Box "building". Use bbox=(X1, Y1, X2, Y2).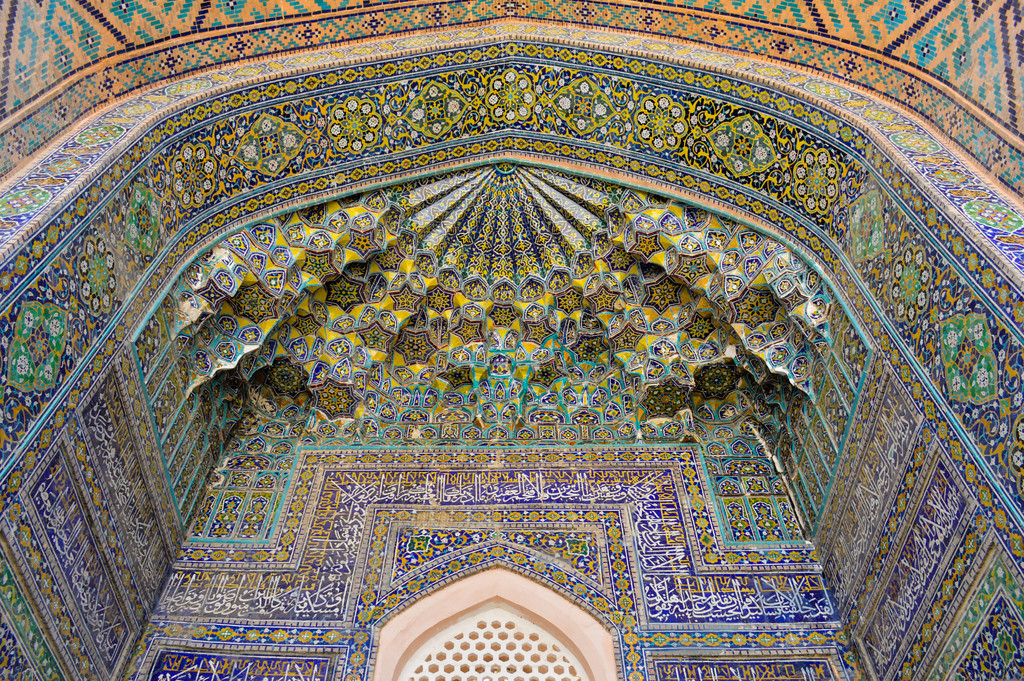
bbox=(0, 0, 1023, 680).
